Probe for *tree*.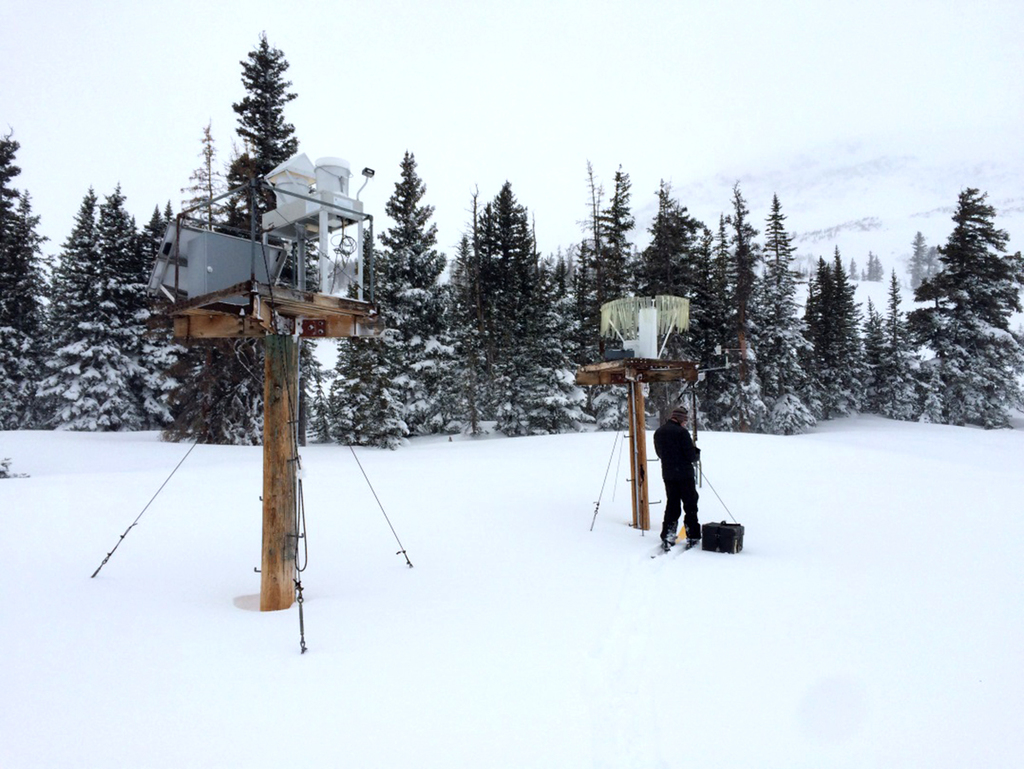
Probe result: <box>81,181,184,428</box>.
